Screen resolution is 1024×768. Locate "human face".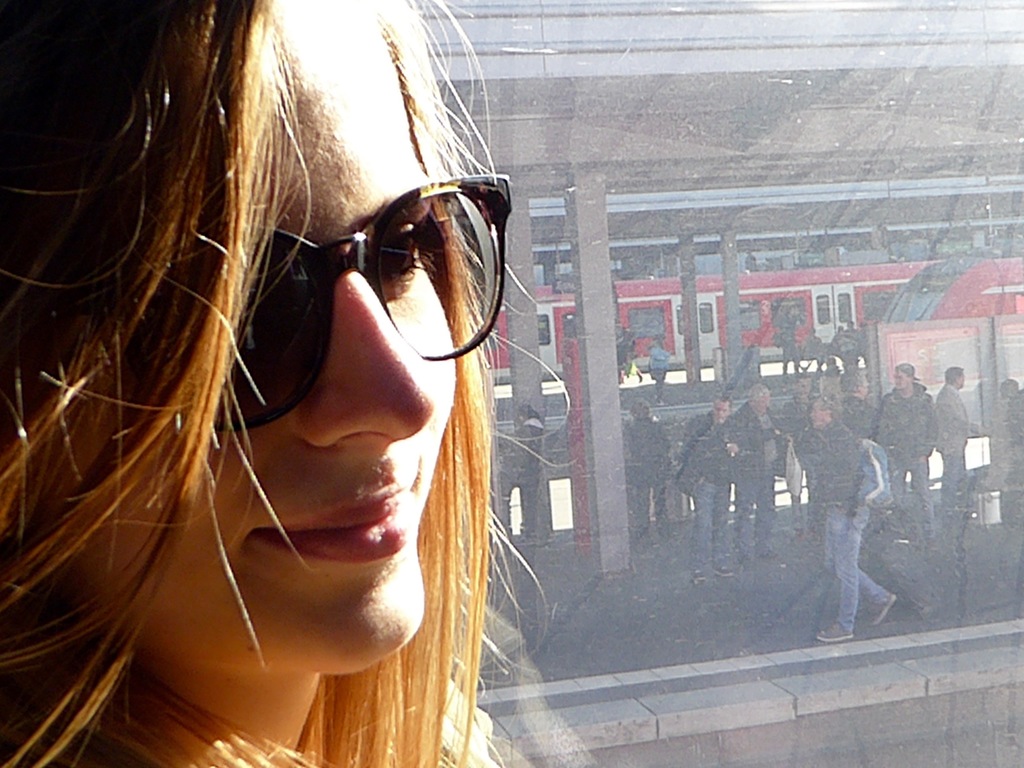
select_region(813, 404, 828, 435).
